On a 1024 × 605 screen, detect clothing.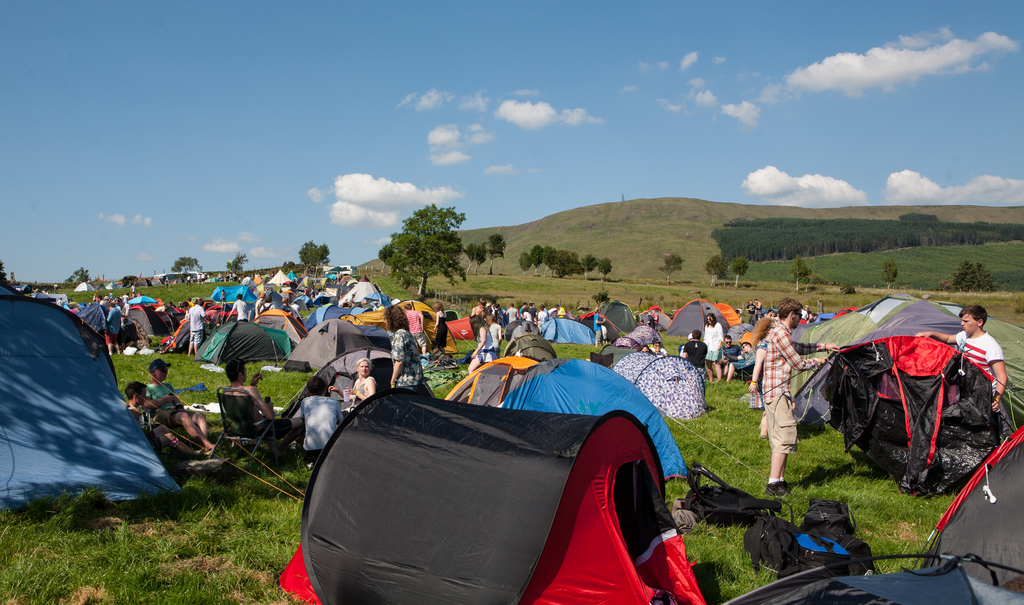
bbox(299, 395, 345, 461).
